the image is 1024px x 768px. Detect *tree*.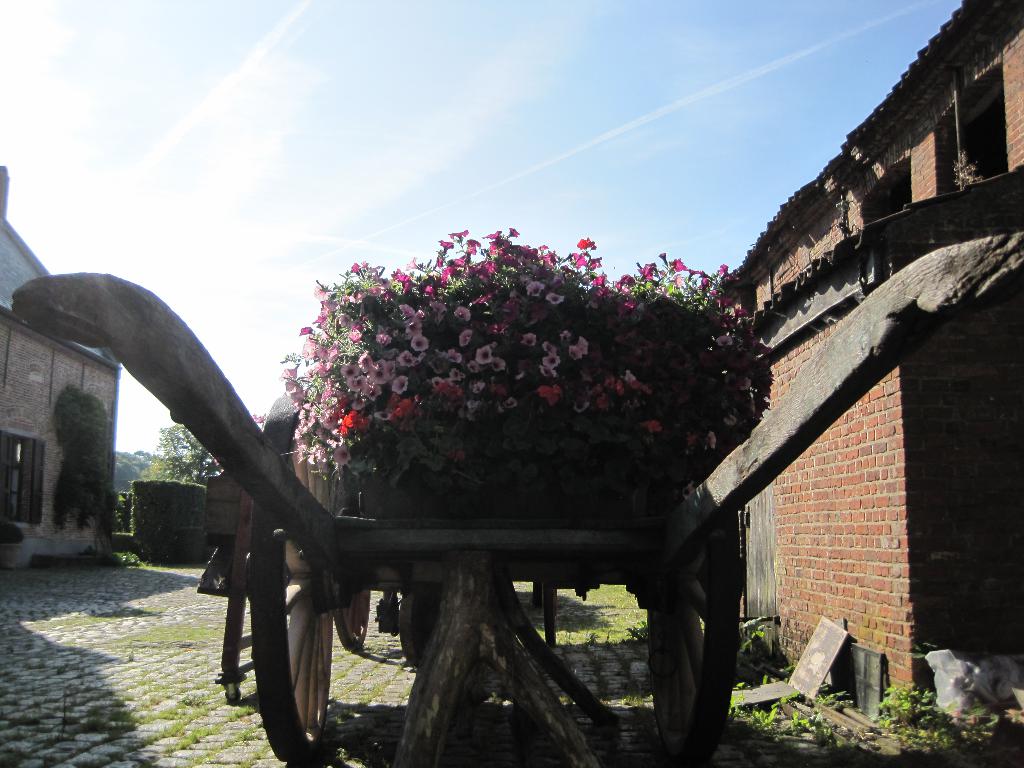
Detection: <box>148,423,223,483</box>.
